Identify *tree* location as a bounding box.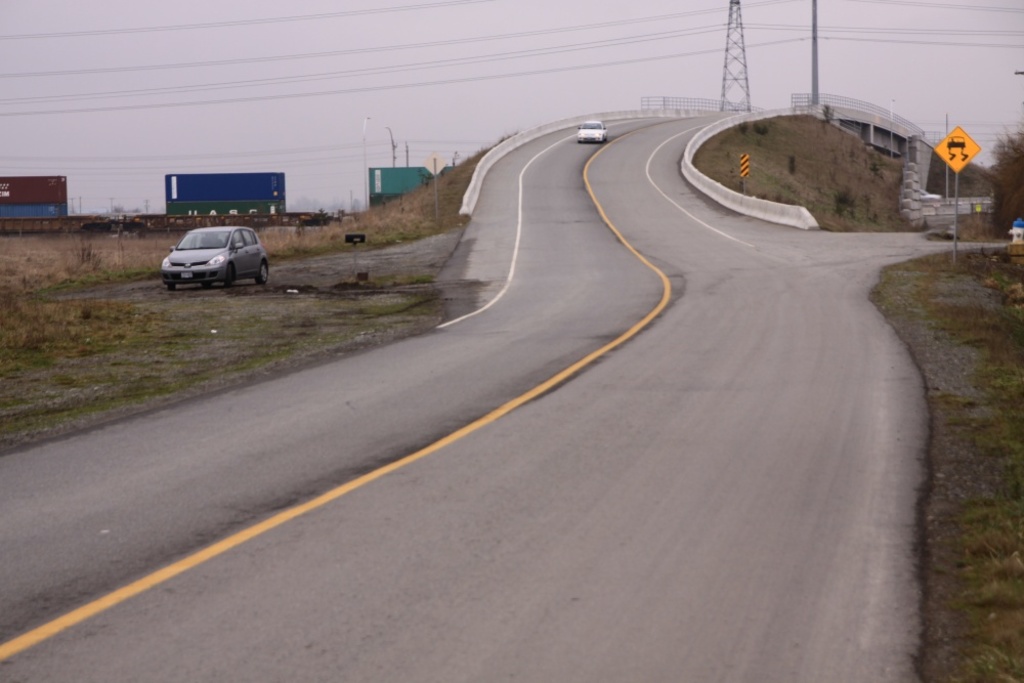
<box>974,116,1023,240</box>.
